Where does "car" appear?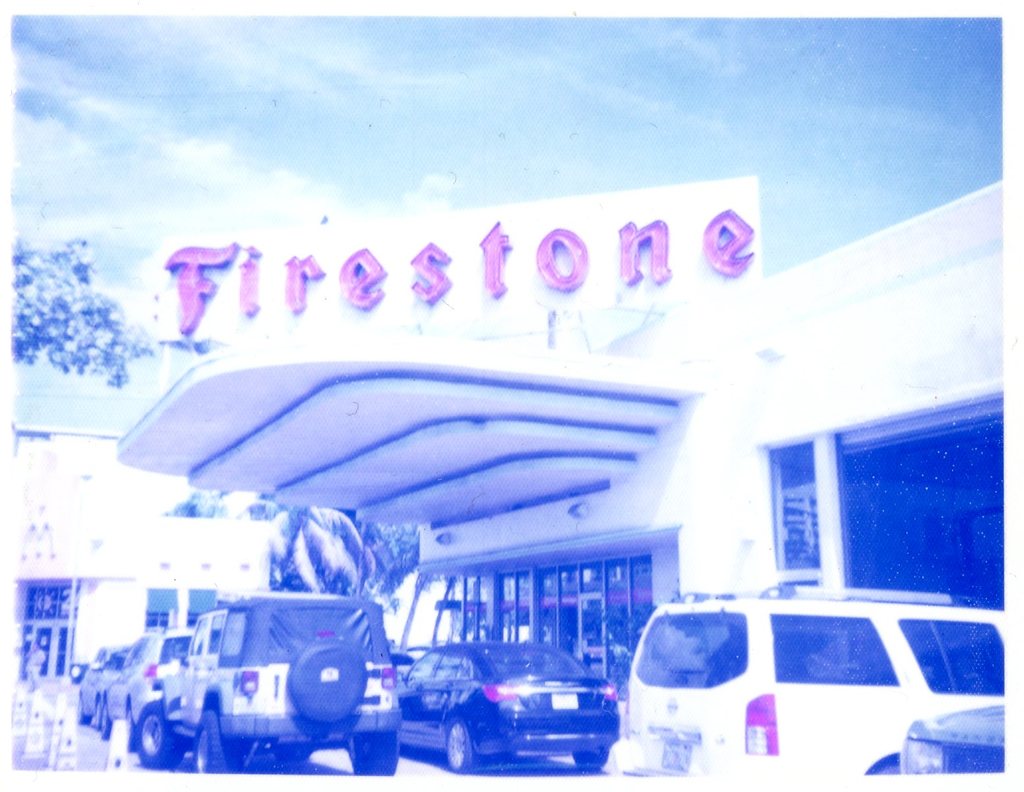
Appears at [392,651,420,671].
